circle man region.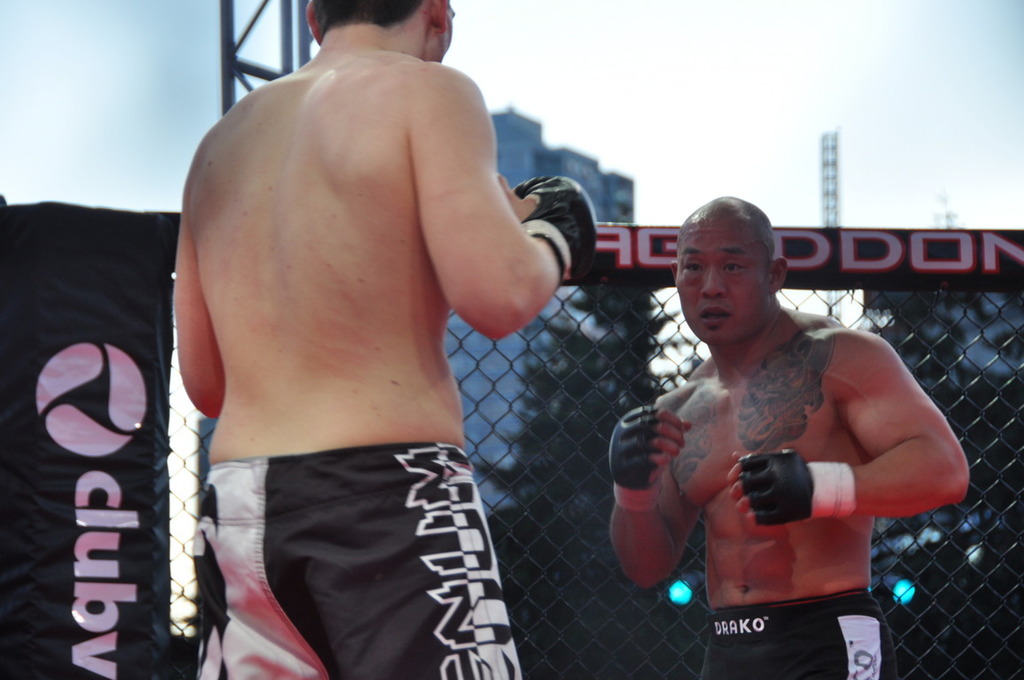
Region: (x1=126, y1=0, x2=581, y2=679).
